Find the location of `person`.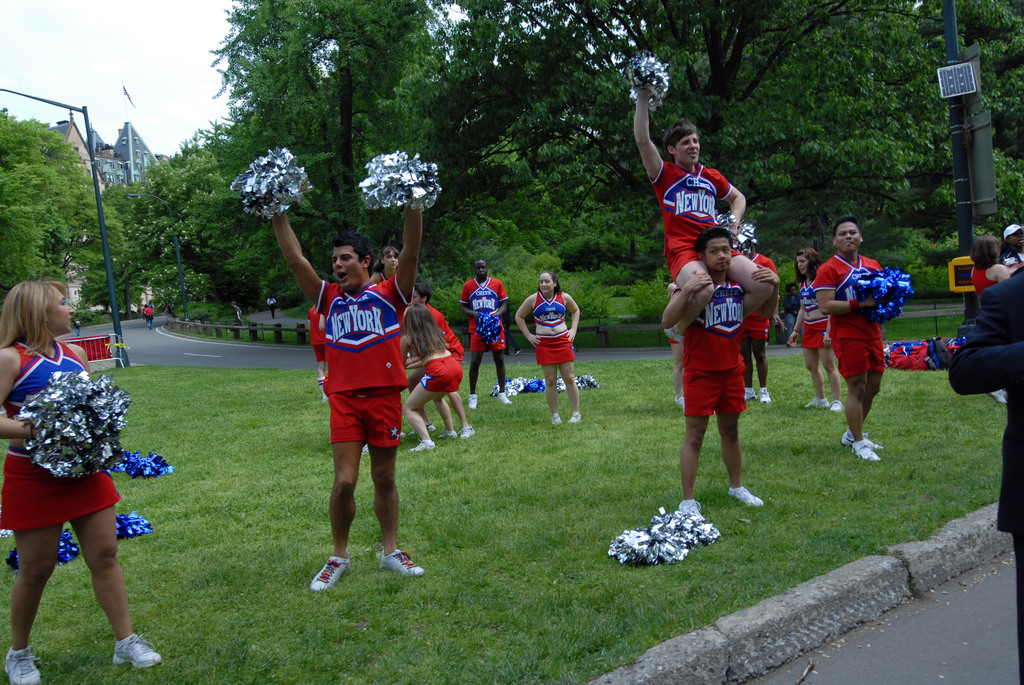
Location: x1=630 y1=68 x2=781 y2=340.
